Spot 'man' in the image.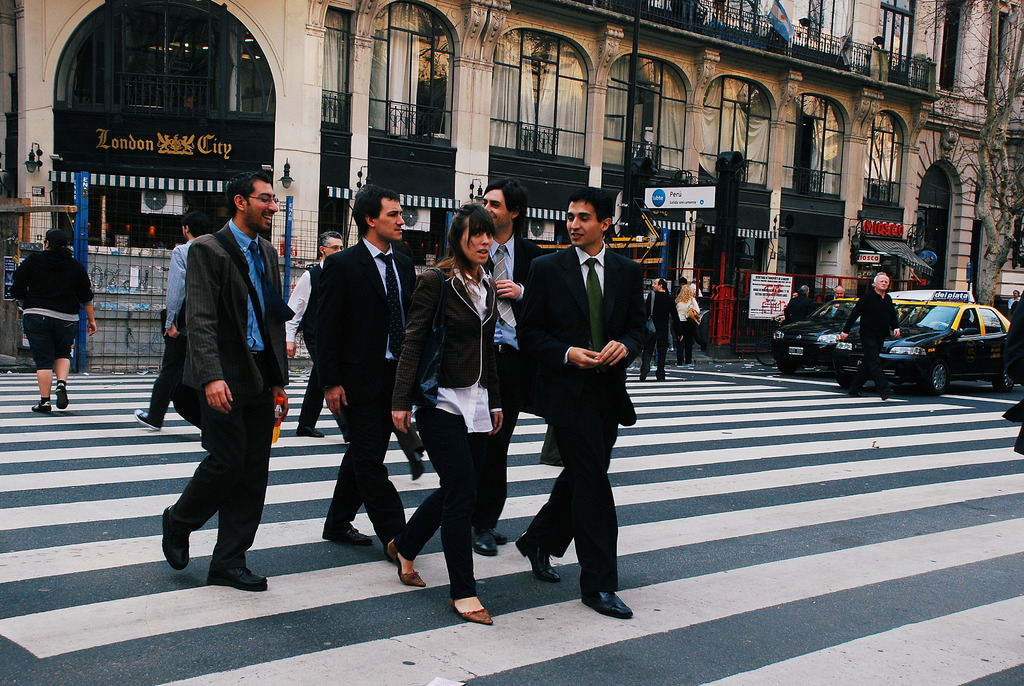
'man' found at x1=467, y1=163, x2=550, y2=543.
